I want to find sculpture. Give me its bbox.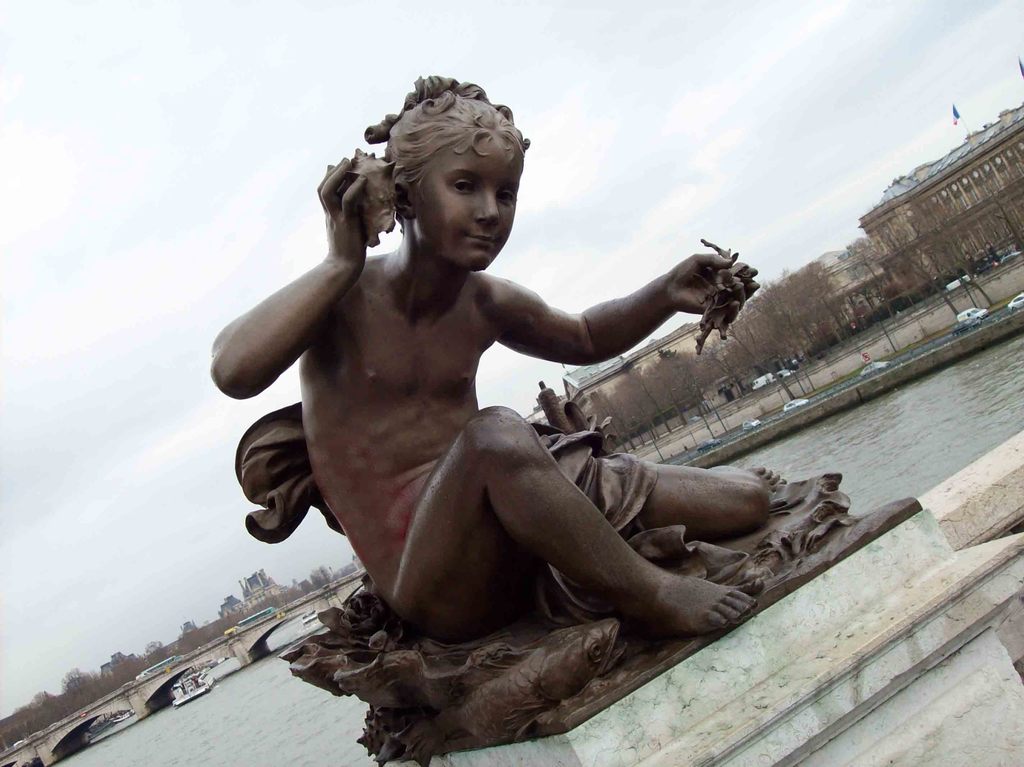
BBox(211, 65, 928, 766).
